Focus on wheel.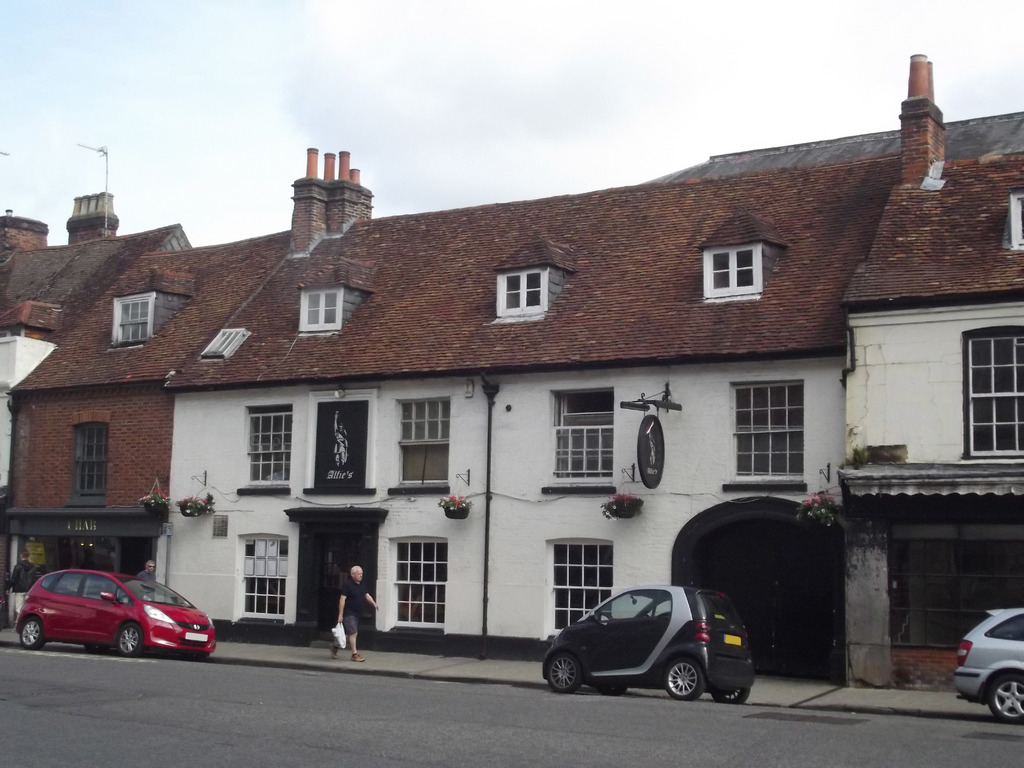
Focused at <bbox>20, 618, 46, 648</bbox>.
